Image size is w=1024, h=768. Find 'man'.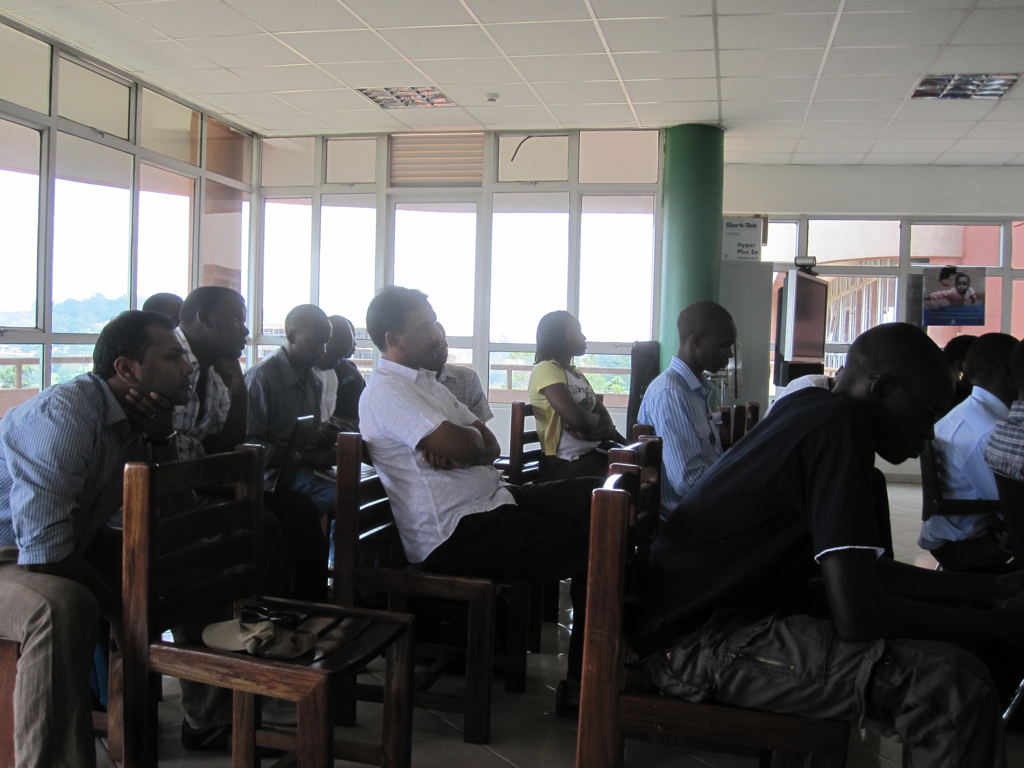
136 285 257 620.
